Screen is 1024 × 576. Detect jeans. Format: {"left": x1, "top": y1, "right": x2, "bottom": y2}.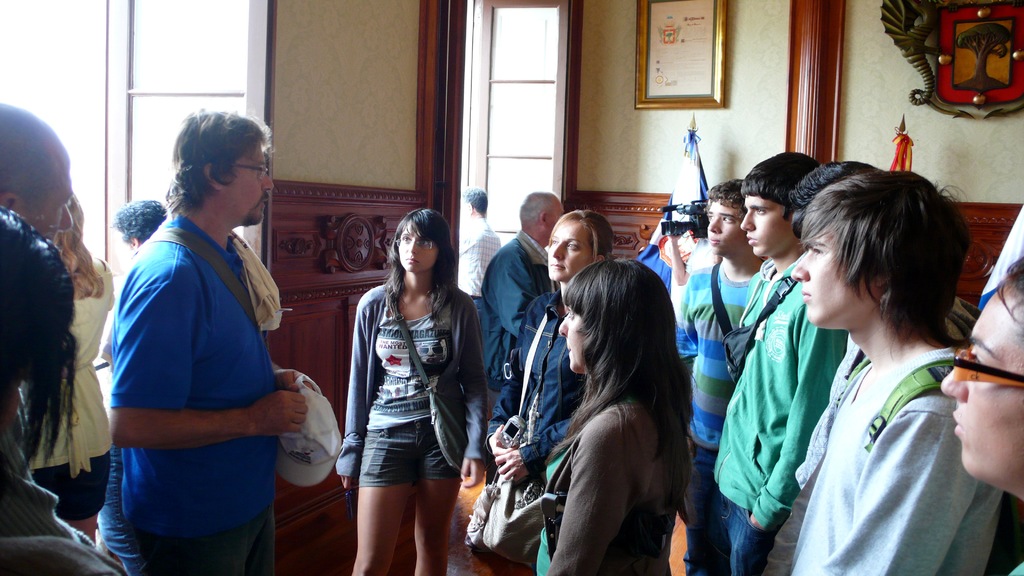
{"left": 683, "top": 438, "right": 721, "bottom": 574}.
